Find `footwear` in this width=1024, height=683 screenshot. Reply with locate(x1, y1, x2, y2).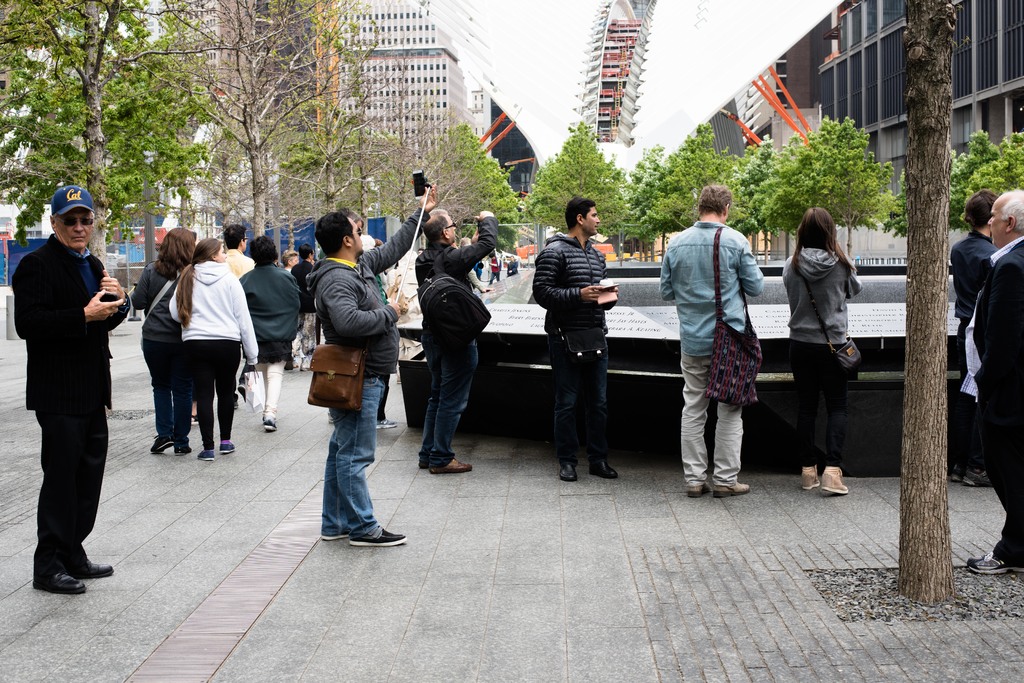
locate(586, 456, 618, 481).
